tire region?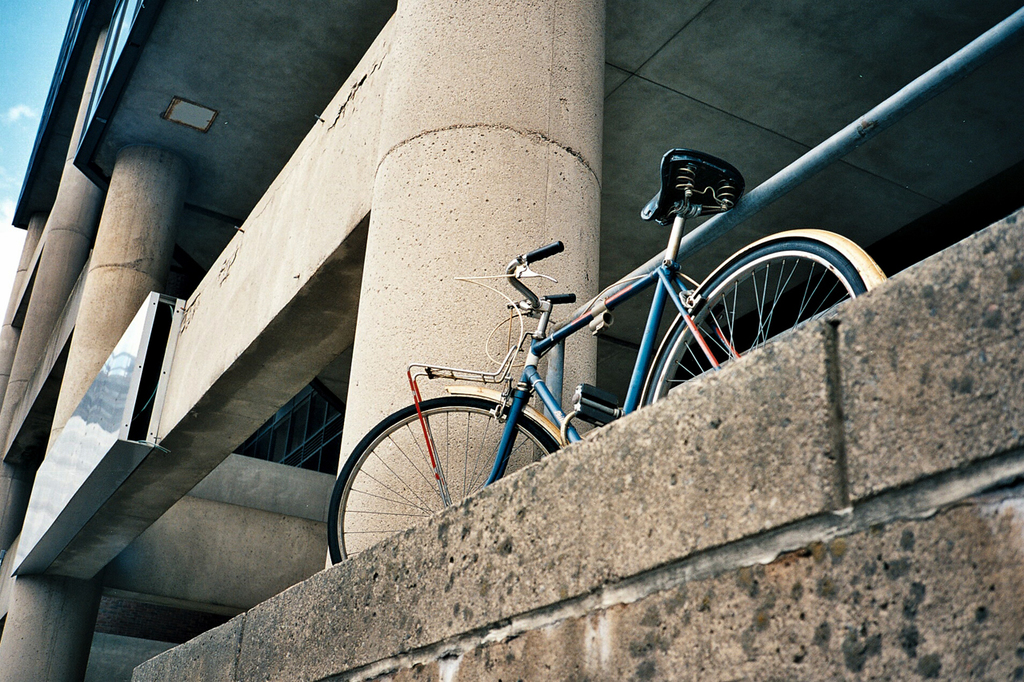
(327, 397, 563, 572)
